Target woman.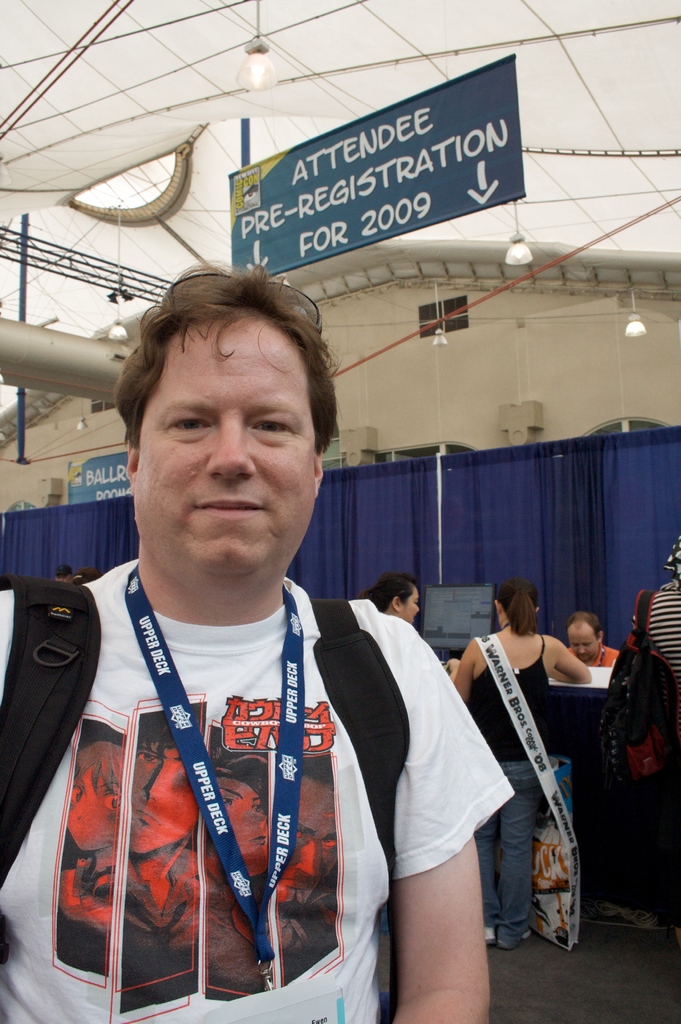
Target region: BBox(452, 572, 603, 953).
